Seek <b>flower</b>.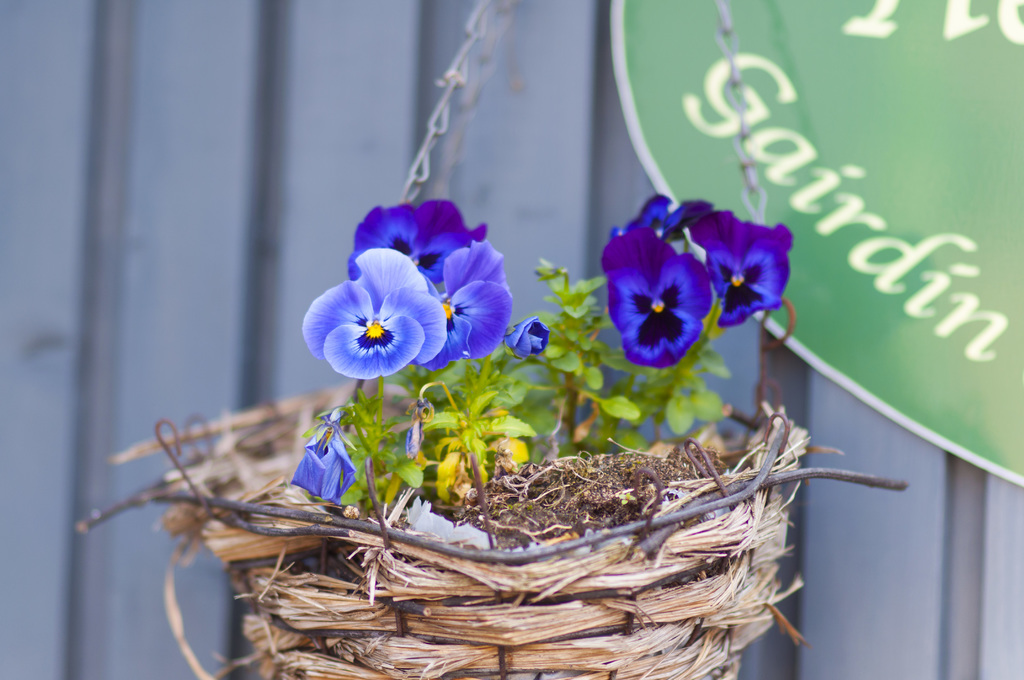
pyautogui.locateOnScreen(405, 396, 434, 465).
